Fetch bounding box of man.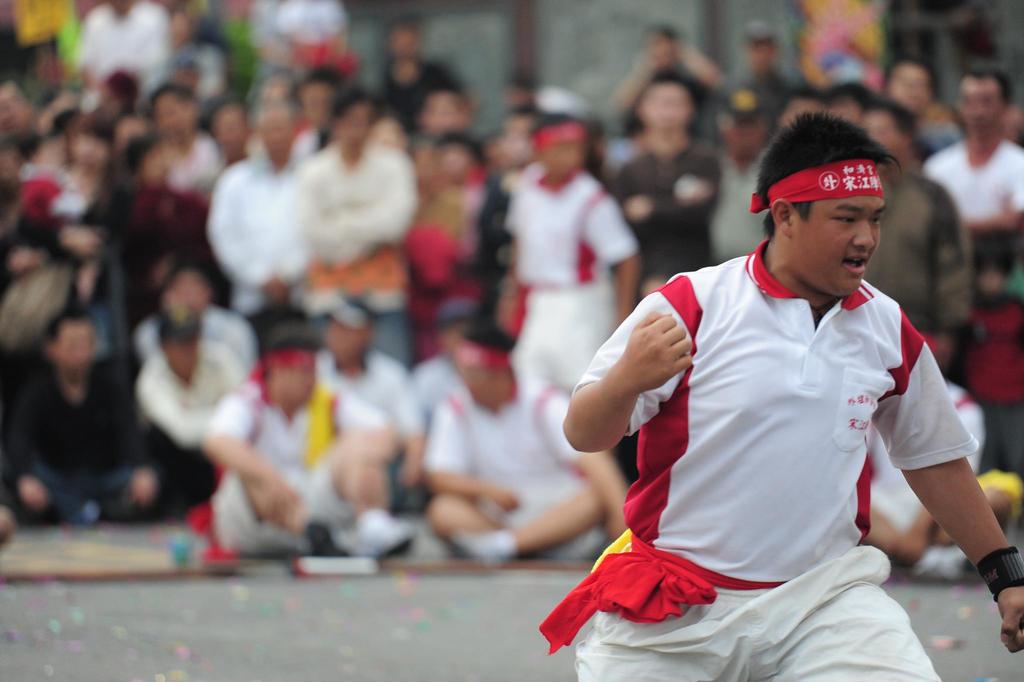
Bbox: (x1=548, y1=114, x2=938, y2=676).
